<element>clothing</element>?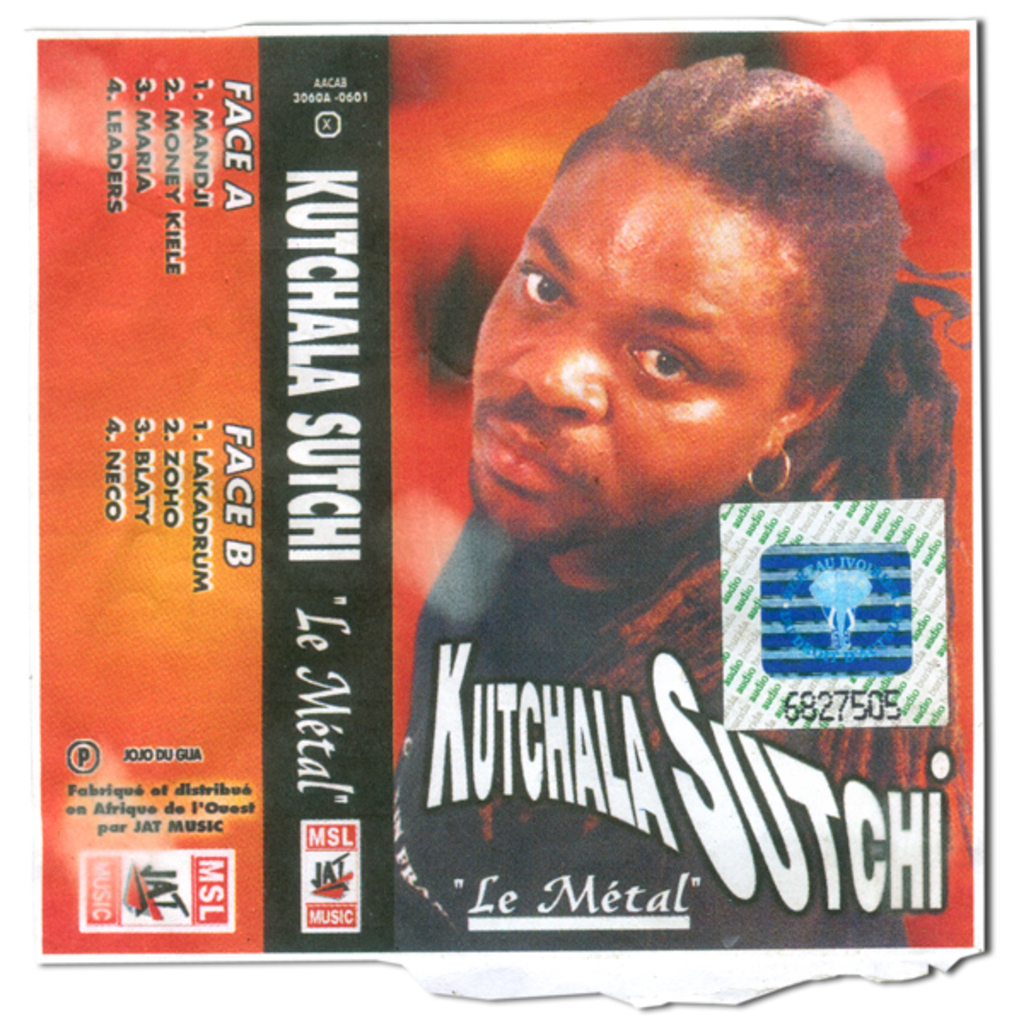
(391,502,905,951)
